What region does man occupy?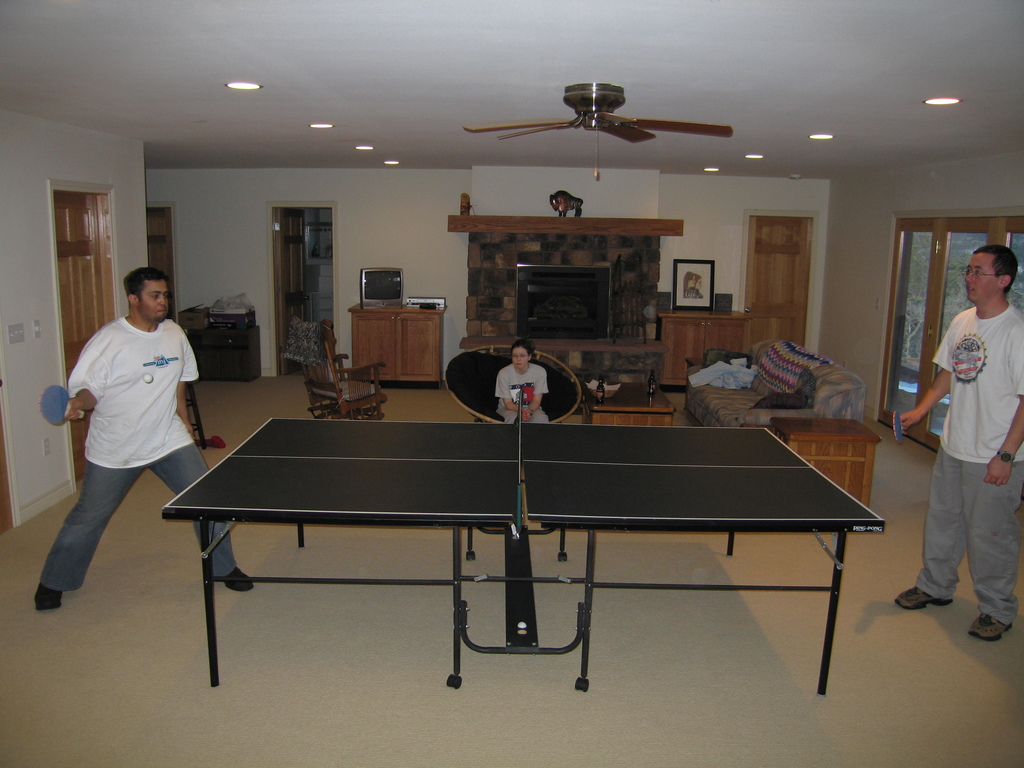
rect(886, 243, 1023, 647).
